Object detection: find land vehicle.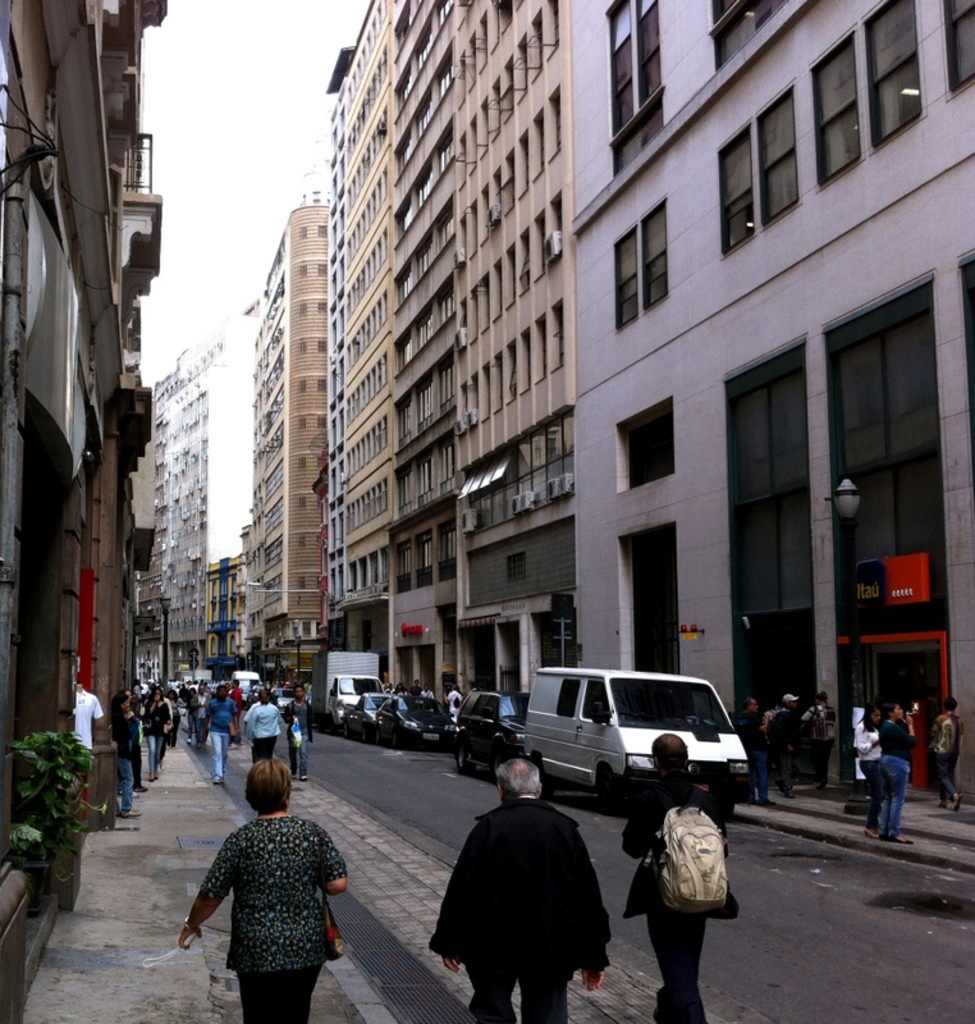
[x1=232, y1=672, x2=265, y2=700].
